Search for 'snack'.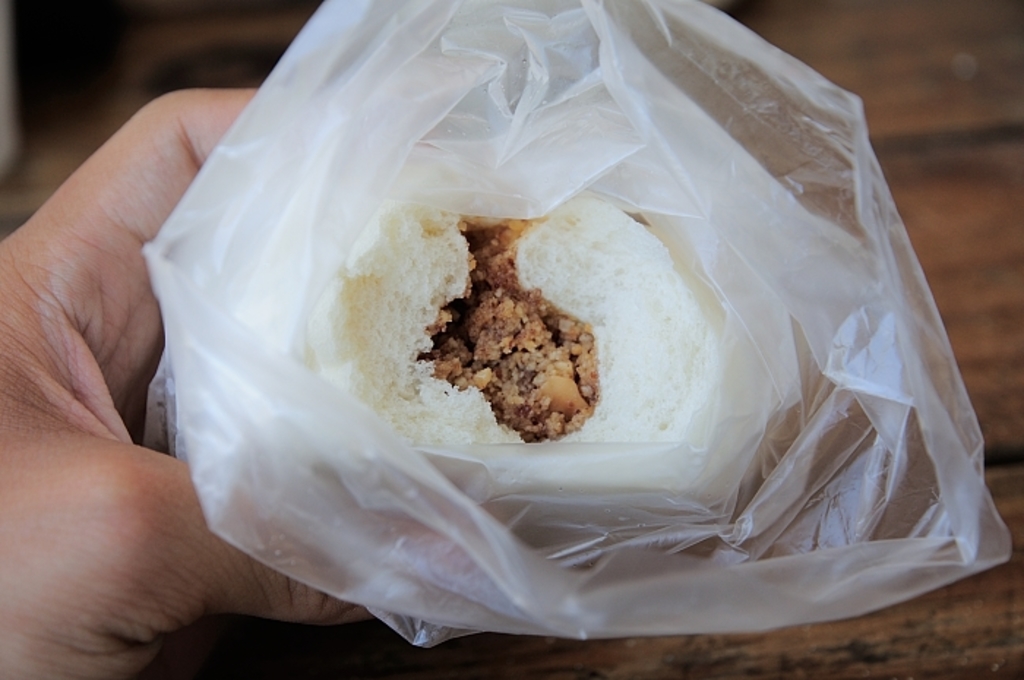
Found at <box>410,246,597,442</box>.
